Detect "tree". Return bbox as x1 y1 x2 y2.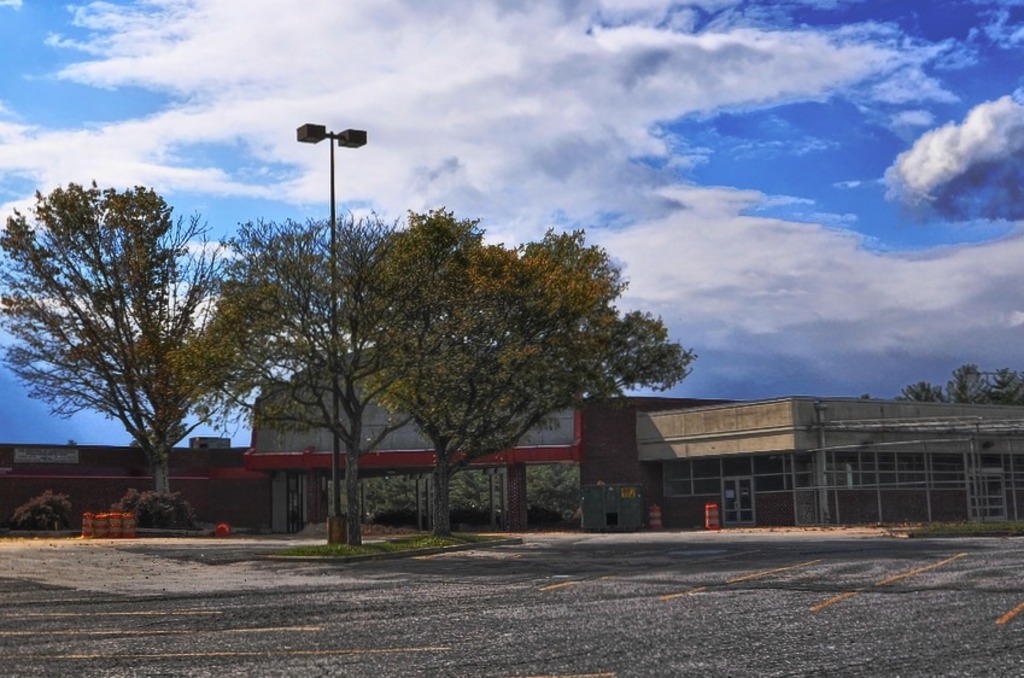
180 208 449 545.
